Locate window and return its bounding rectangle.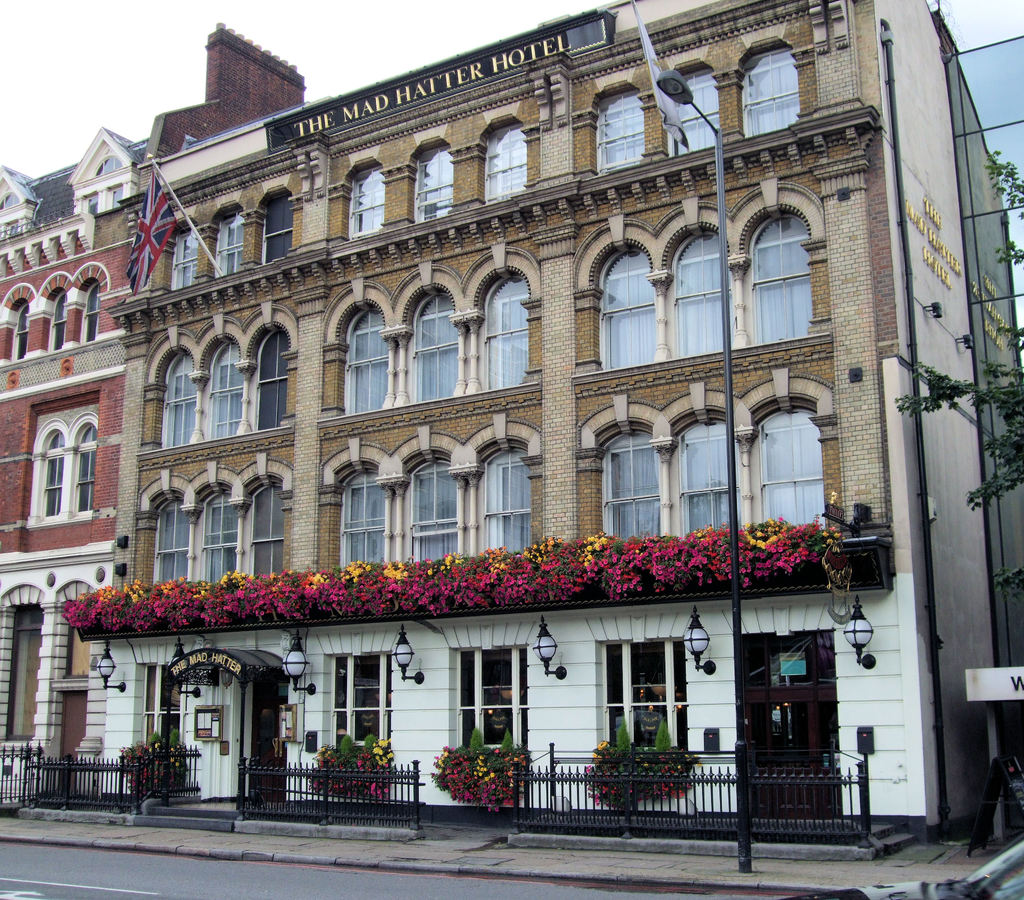
l=138, t=471, r=188, b=583.
